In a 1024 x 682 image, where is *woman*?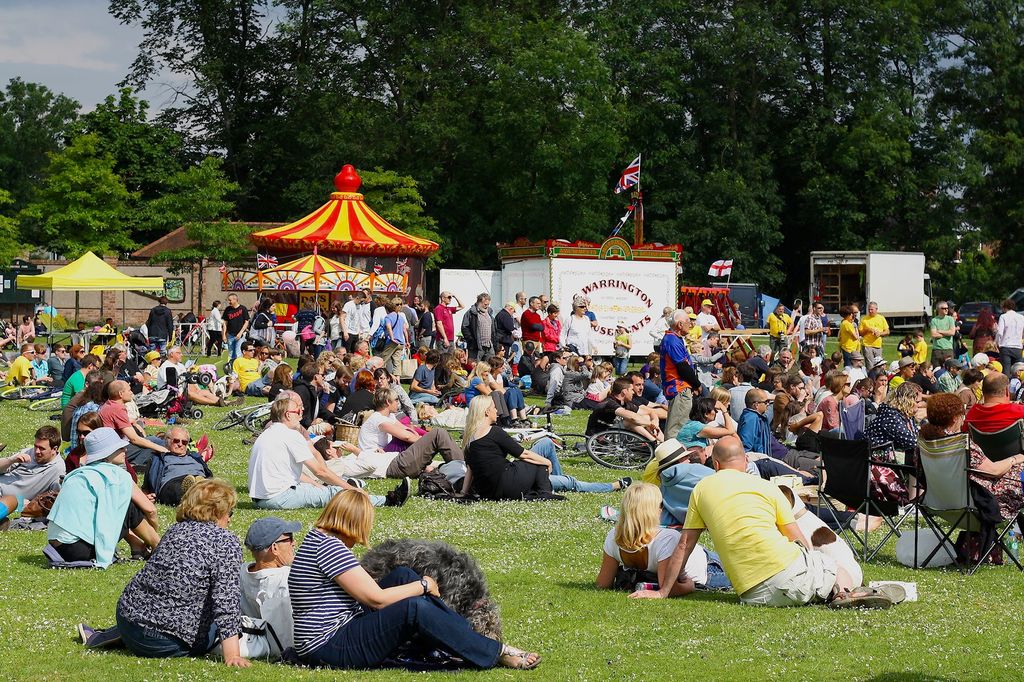
l=922, t=393, r=1023, b=563.
